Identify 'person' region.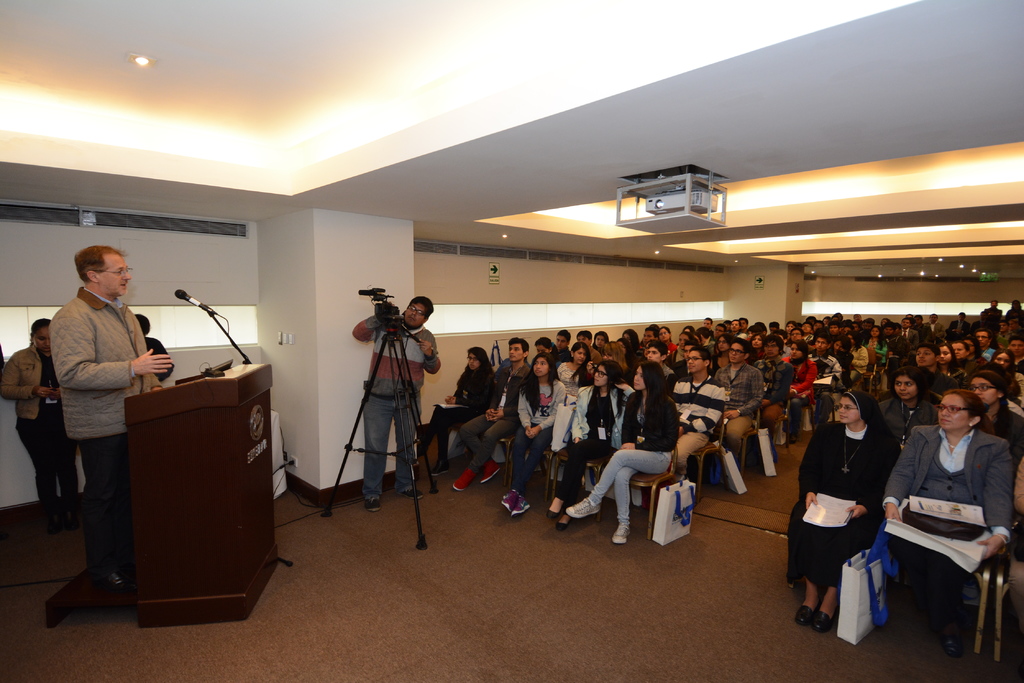
Region: <box>558,356,640,529</box>.
